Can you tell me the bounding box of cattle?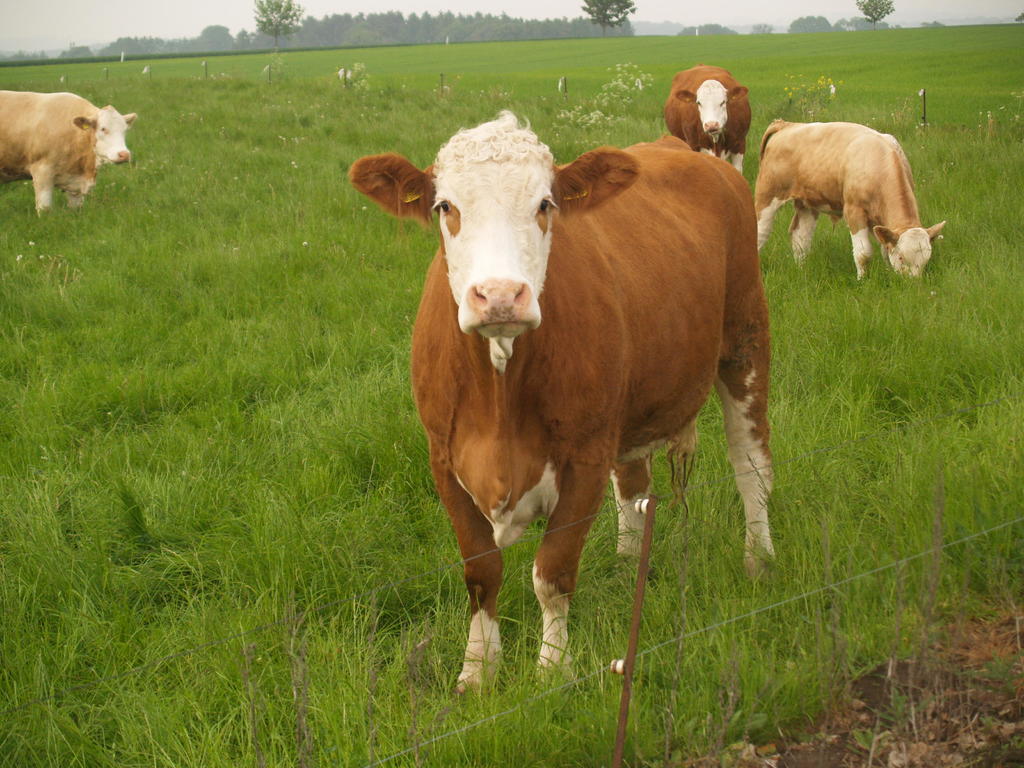
[0, 84, 140, 222].
